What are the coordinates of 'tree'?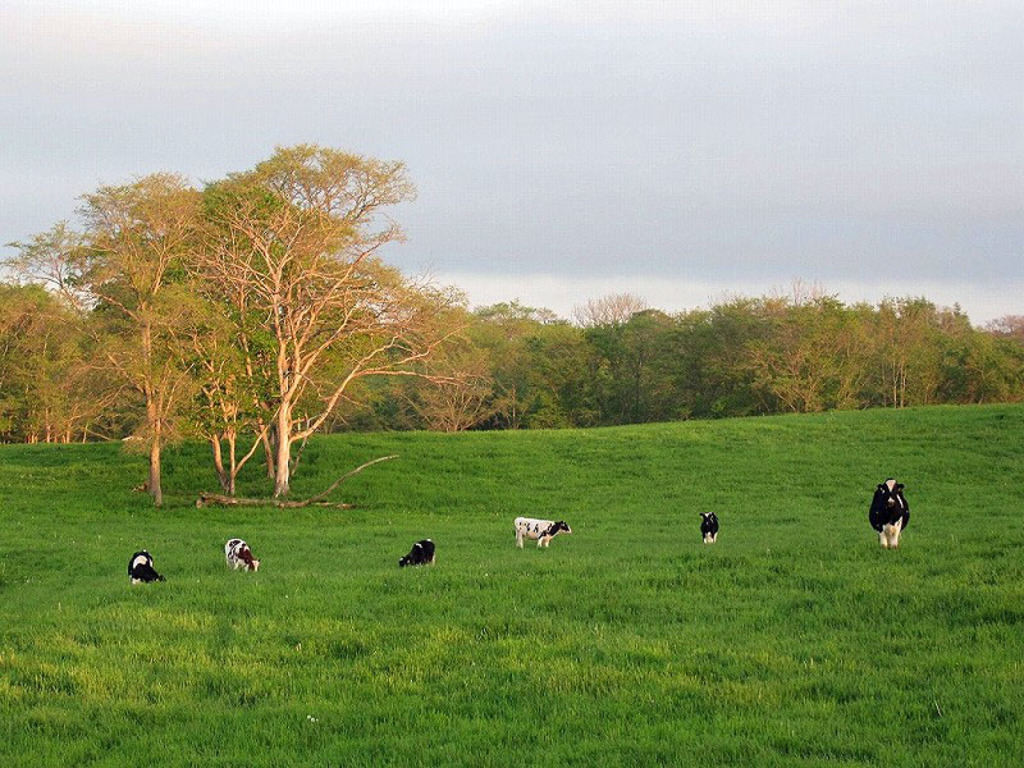
0, 170, 280, 500.
